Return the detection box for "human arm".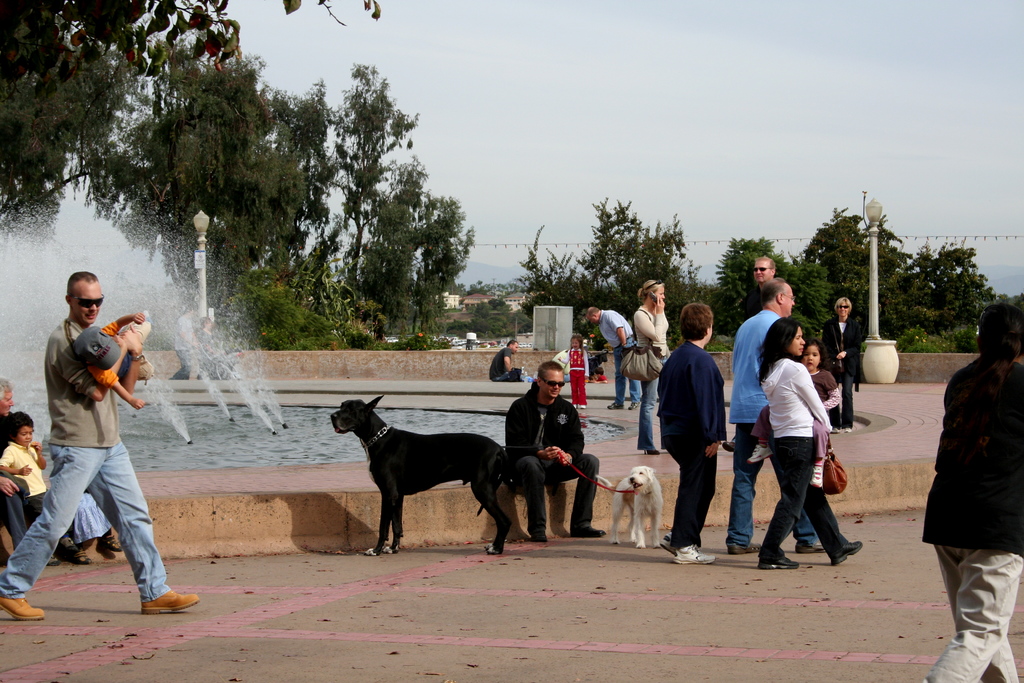
pyautogui.locateOnScreen(93, 356, 150, 416).
